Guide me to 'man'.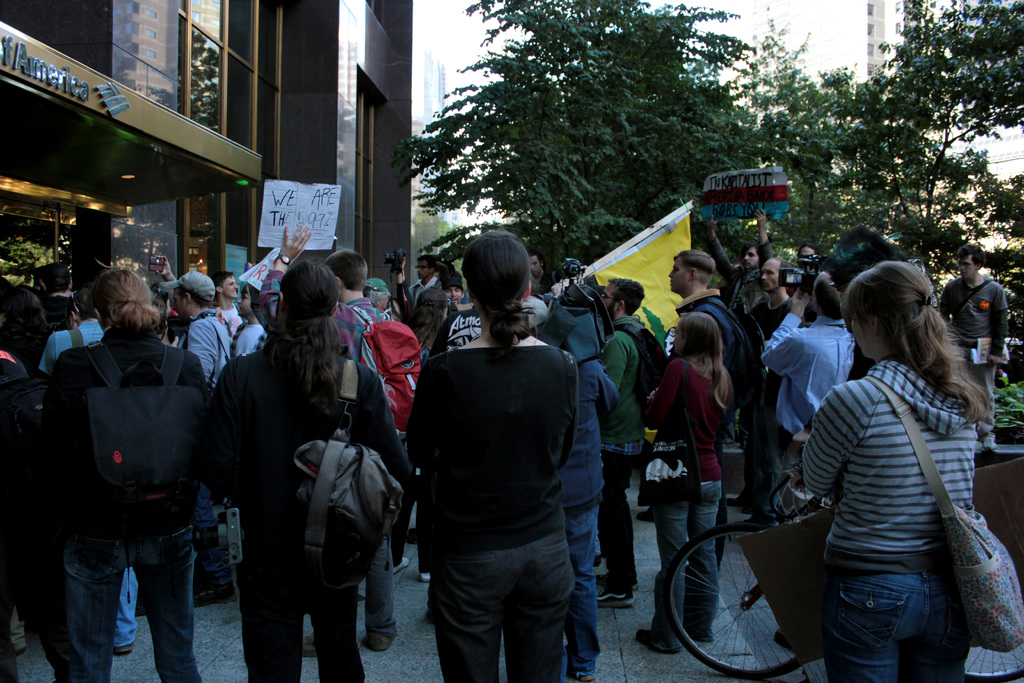
Guidance: {"x1": 436, "y1": 274, "x2": 467, "y2": 306}.
